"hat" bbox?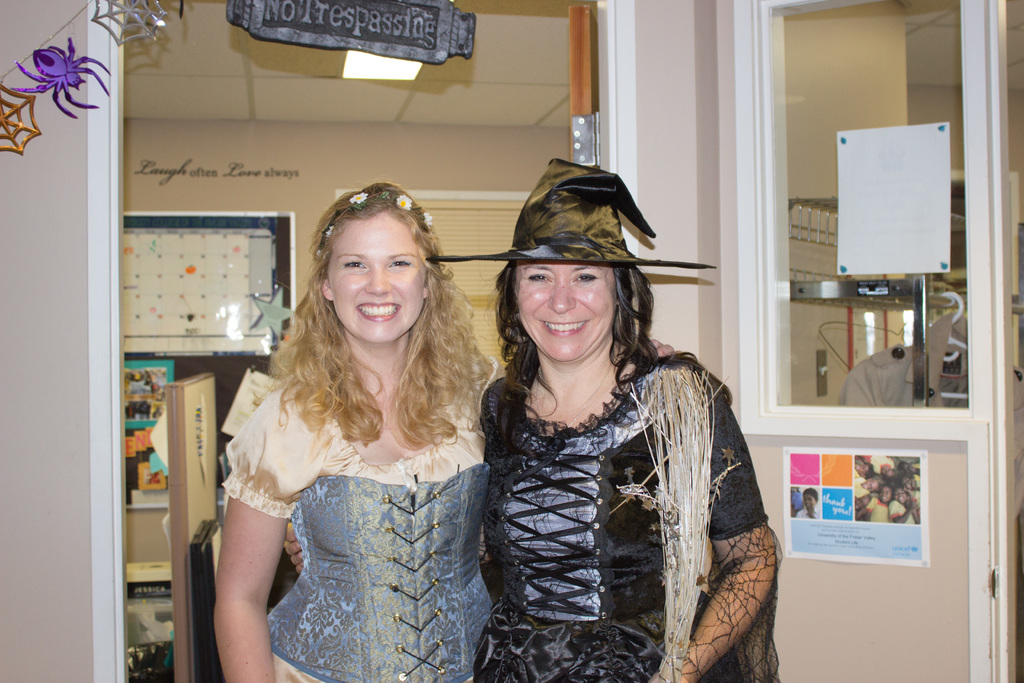
rect(422, 159, 719, 269)
